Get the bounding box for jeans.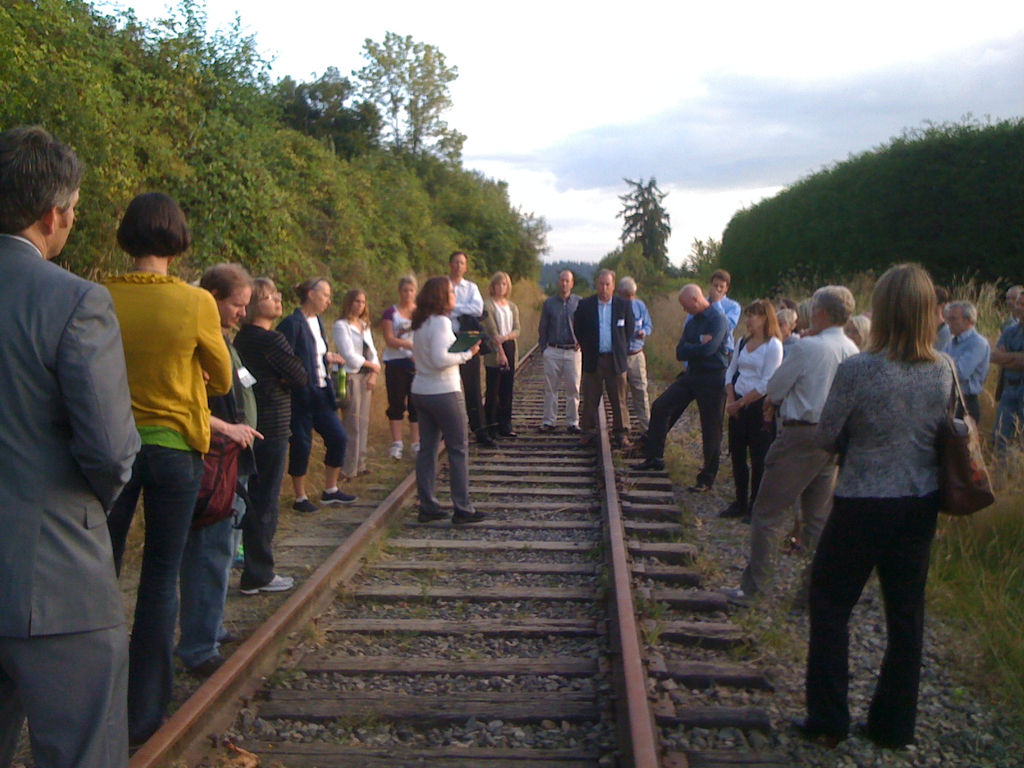
pyautogui.locateOnScreen(988, 401, 1023, 482).
